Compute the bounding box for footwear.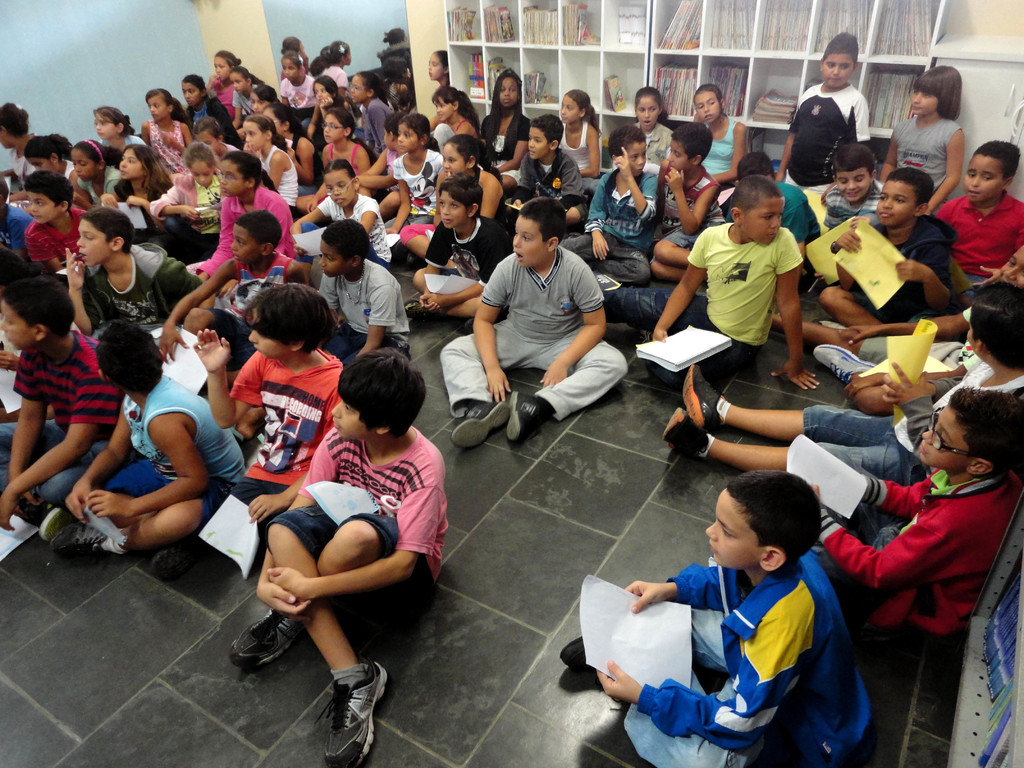
36/505/65/543.
